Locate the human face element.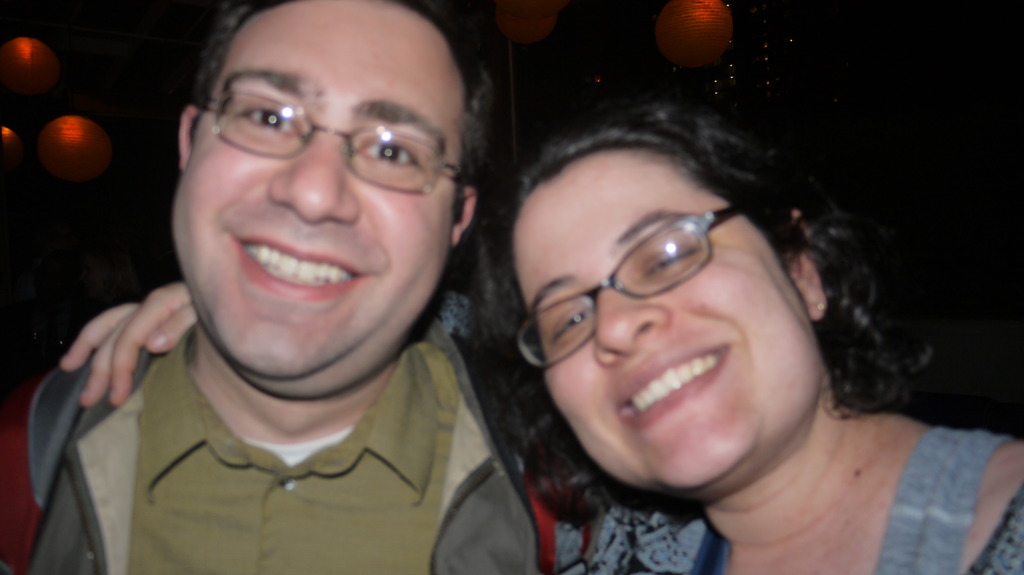
Element bbox: (x1=170, y1=0, x2=470, y2=396).
